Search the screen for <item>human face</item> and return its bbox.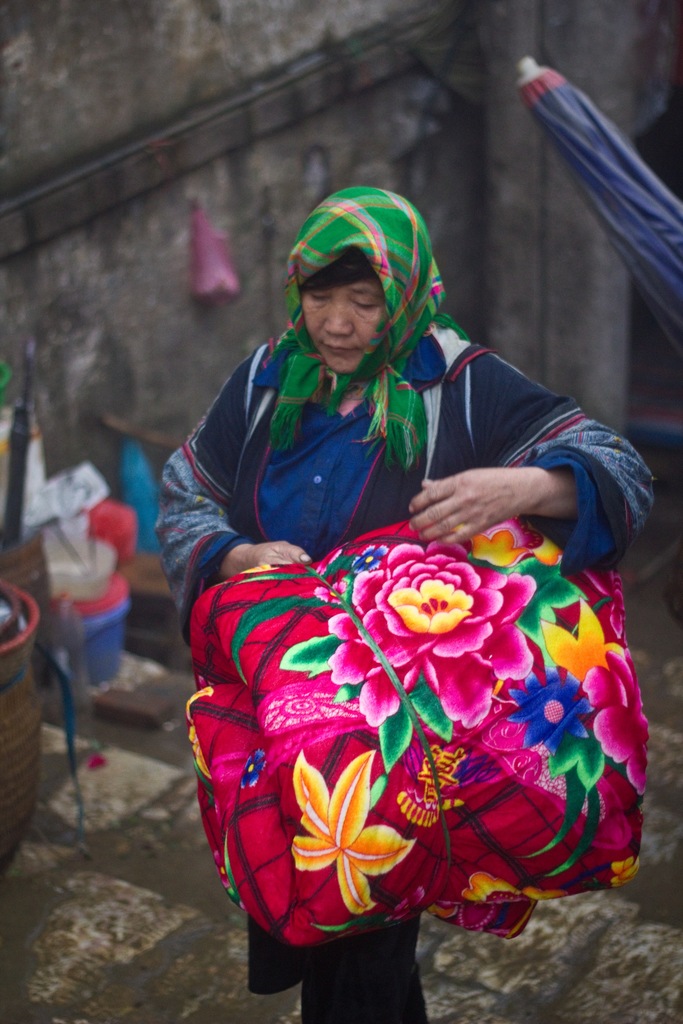
Found: [299, 280, 390, 371].
